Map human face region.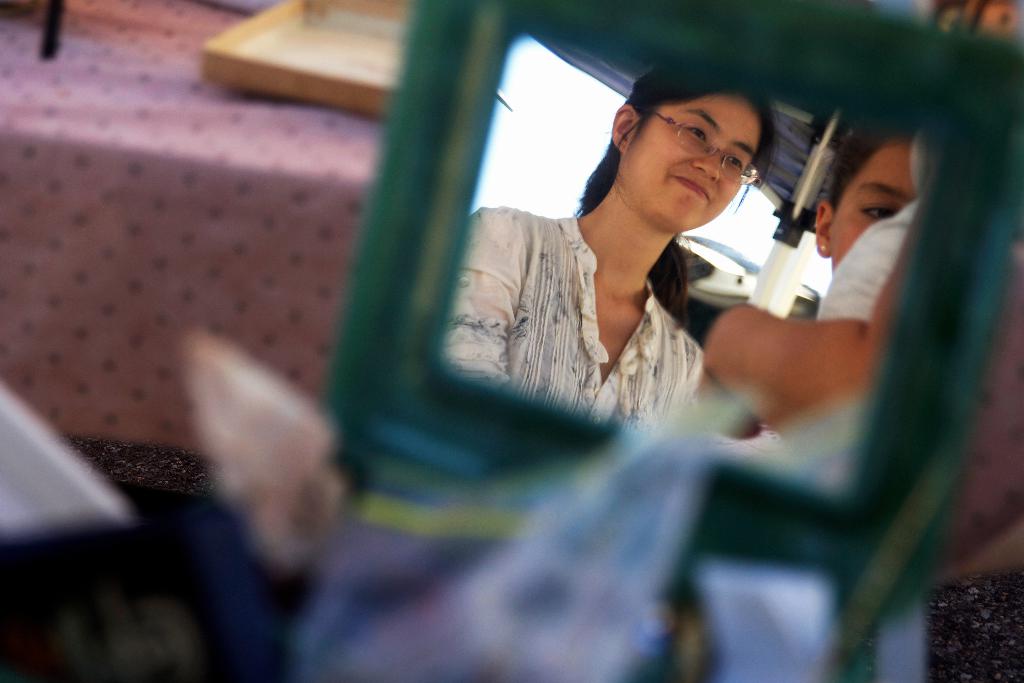
Mapped to locate(831, 138, 914, 261).
